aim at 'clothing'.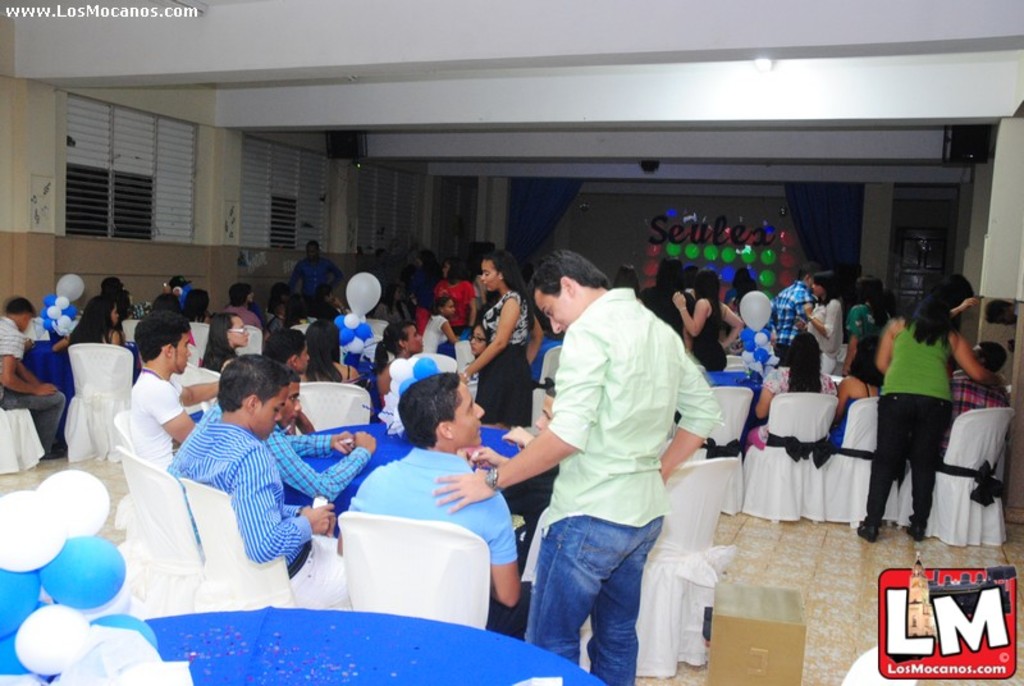
Aimed at l=209, t=394, r=379, b=516.
